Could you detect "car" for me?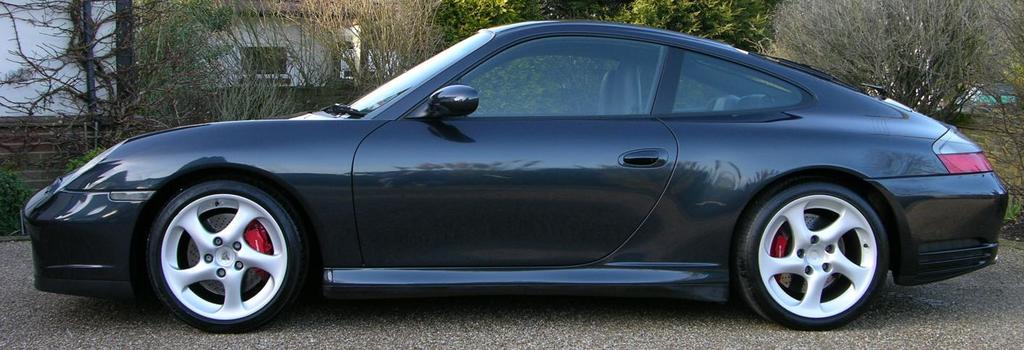
Detection result: crop(19, 15, 1015, 330).
